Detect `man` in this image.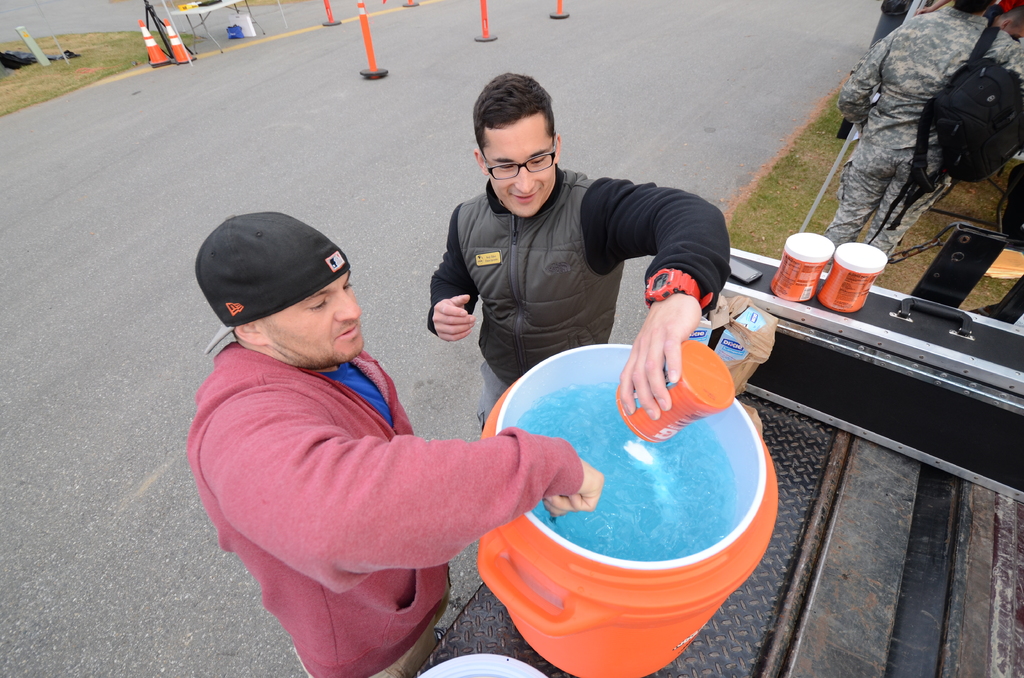
Detection: {"x1": 824, "y1": 0, "x2": 1023, "y2": 277}.
